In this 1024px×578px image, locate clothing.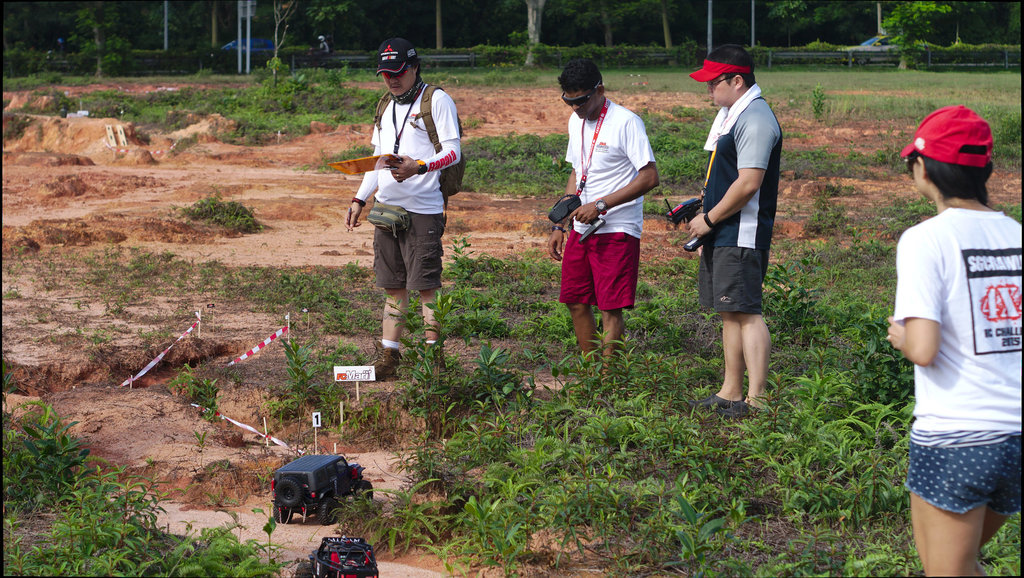
Bounding box: [left=560, top=102, right=657, bottom=317].
